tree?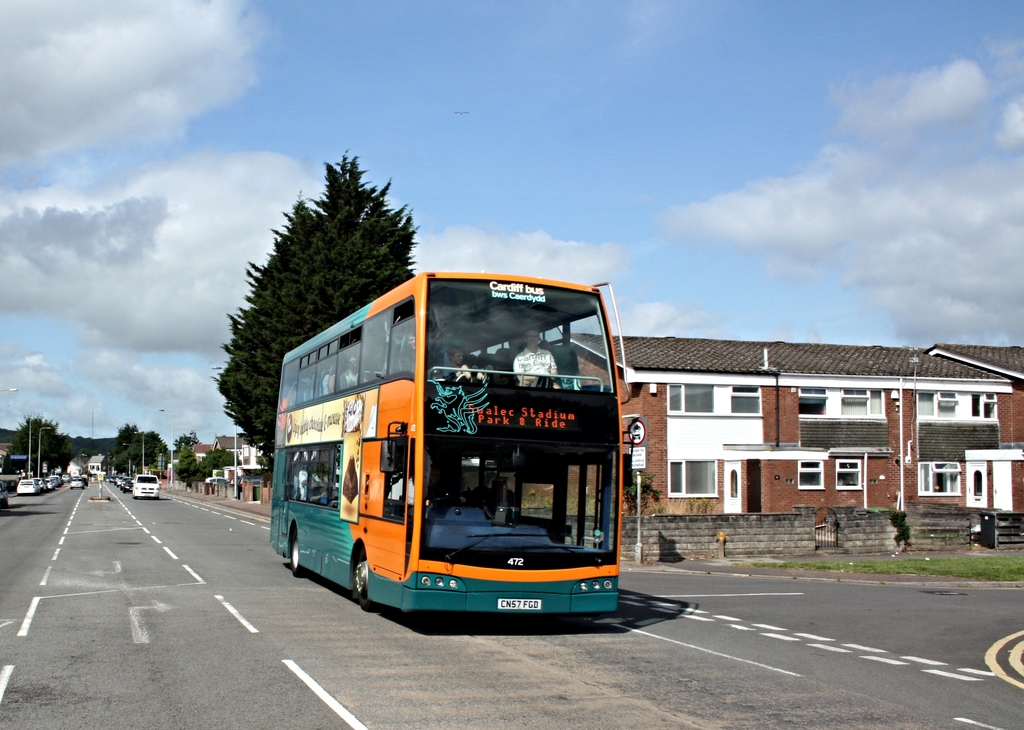
7, 418, 76, 476
